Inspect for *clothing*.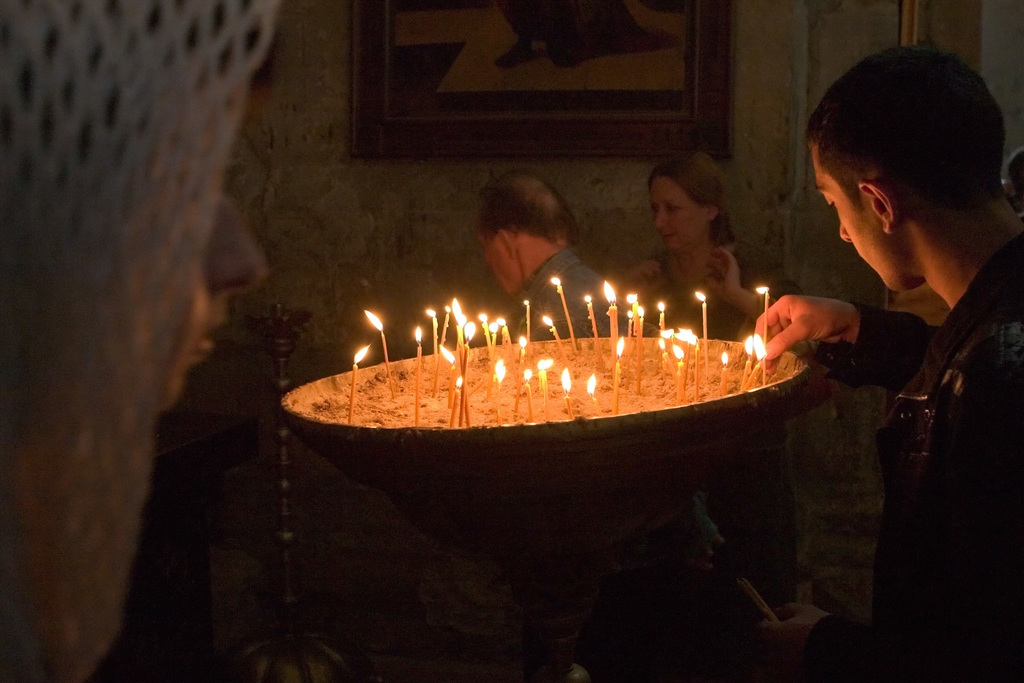
Inspection: left=604, top=231, right=838, bottom=619.
